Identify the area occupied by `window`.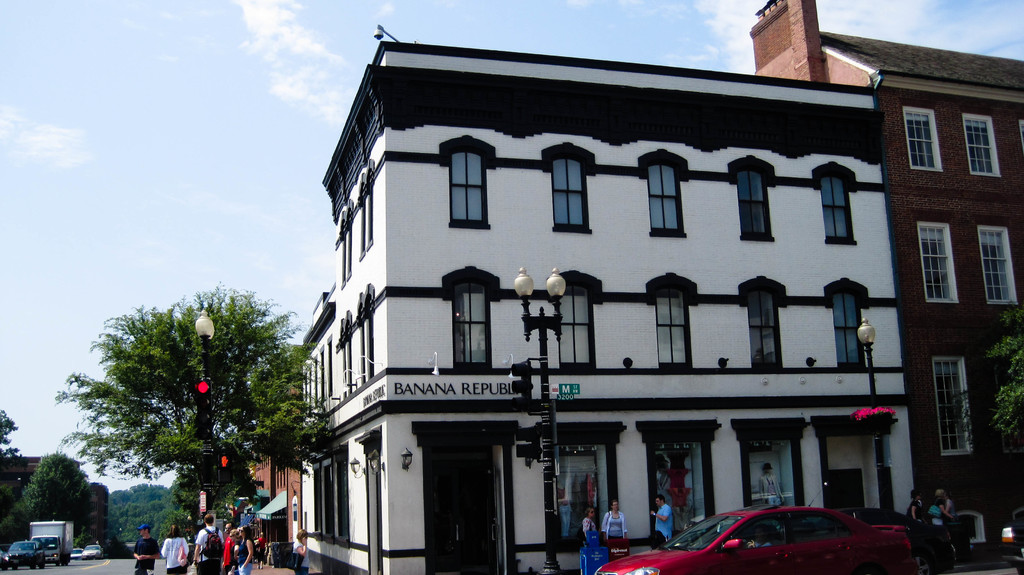
Area: locate(560, 286, 589, 368).
